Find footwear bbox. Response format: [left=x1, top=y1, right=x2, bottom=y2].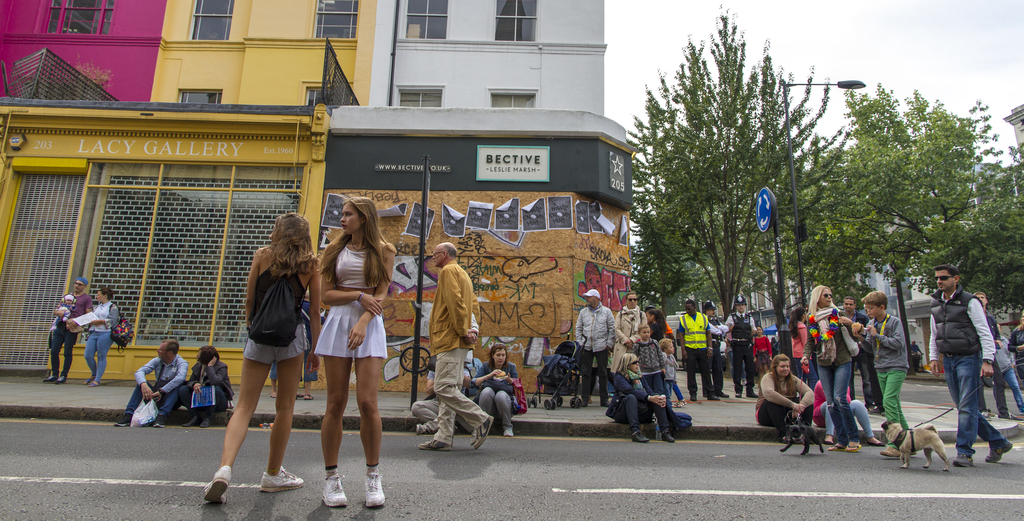
[left=600, top=397, right=612, bottom=404].
